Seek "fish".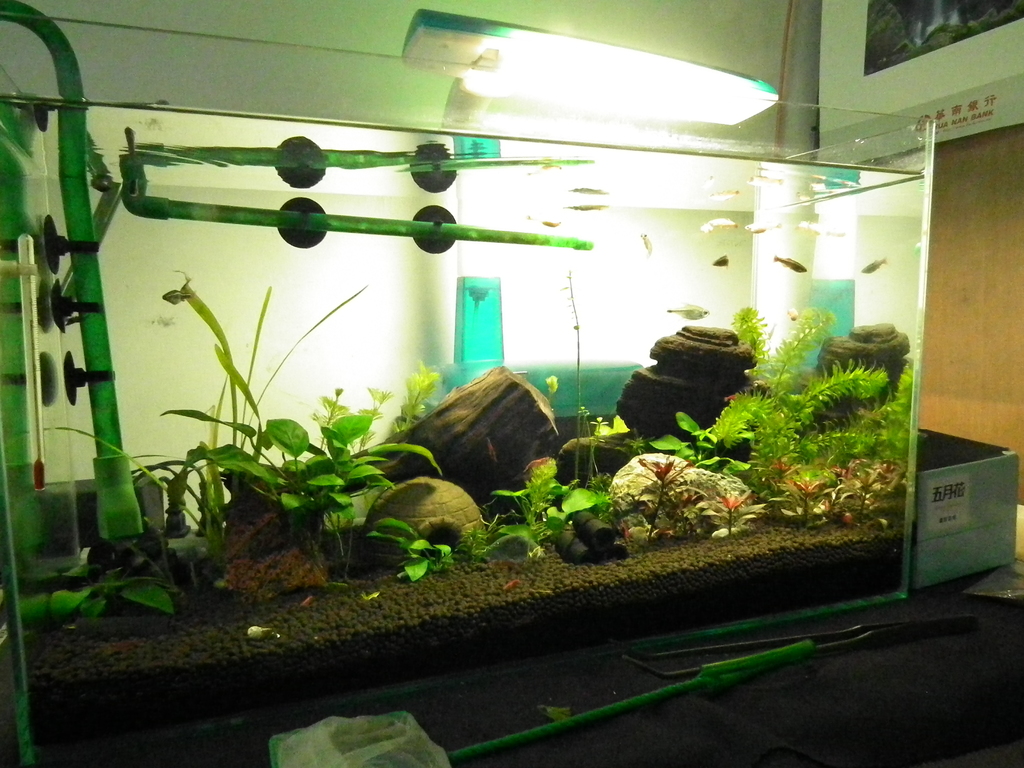
(797,217,840,233).
